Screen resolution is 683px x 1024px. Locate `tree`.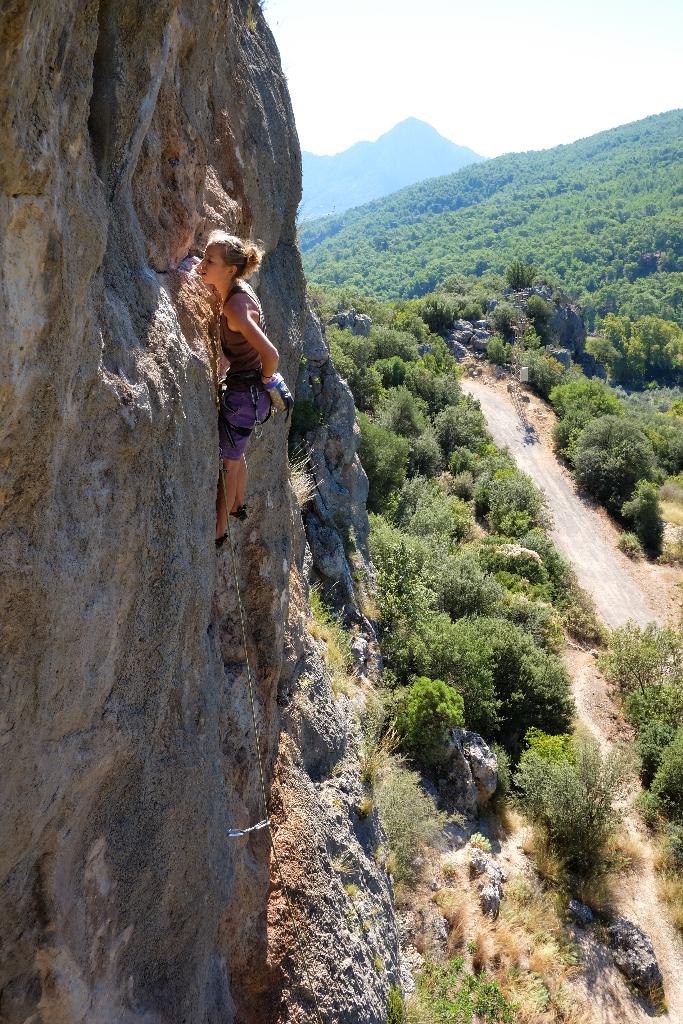
[x1=399, y1=679, x2=462, y2=766].
